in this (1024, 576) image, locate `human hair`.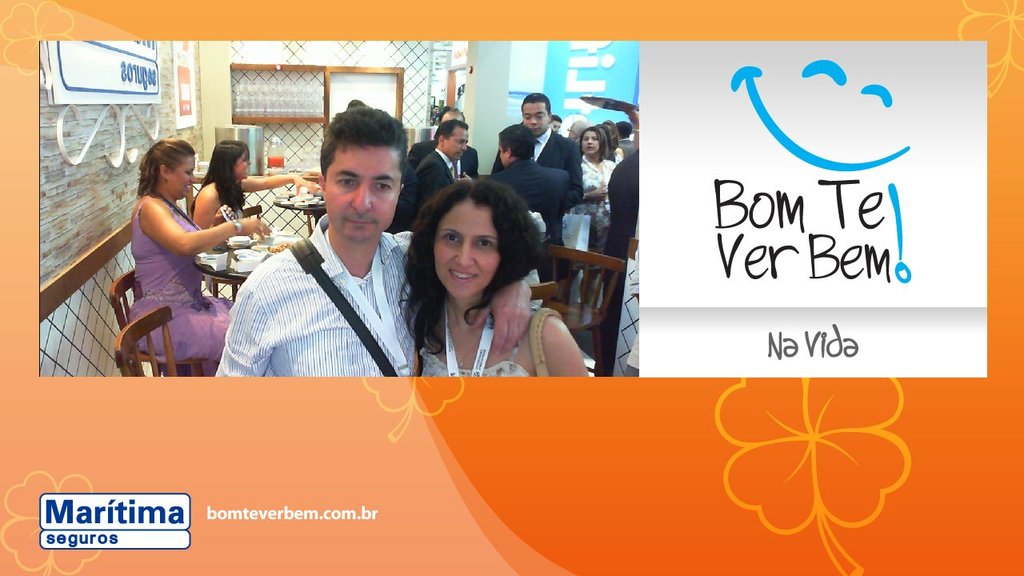
Bounding box: [188,138,251,221].
